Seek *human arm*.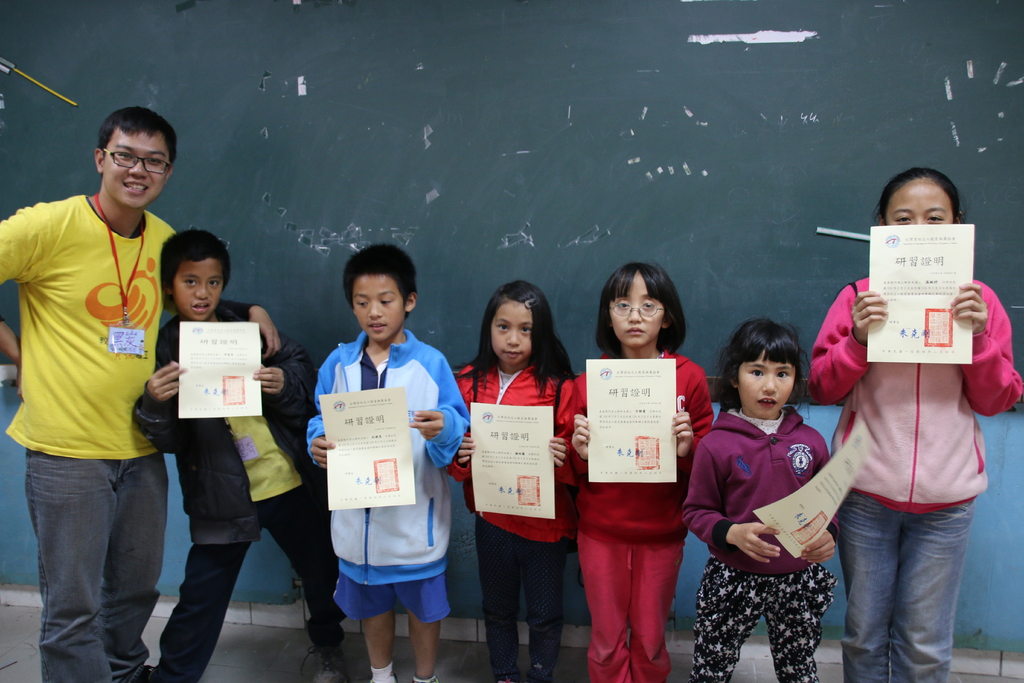
446/368/476/486.
